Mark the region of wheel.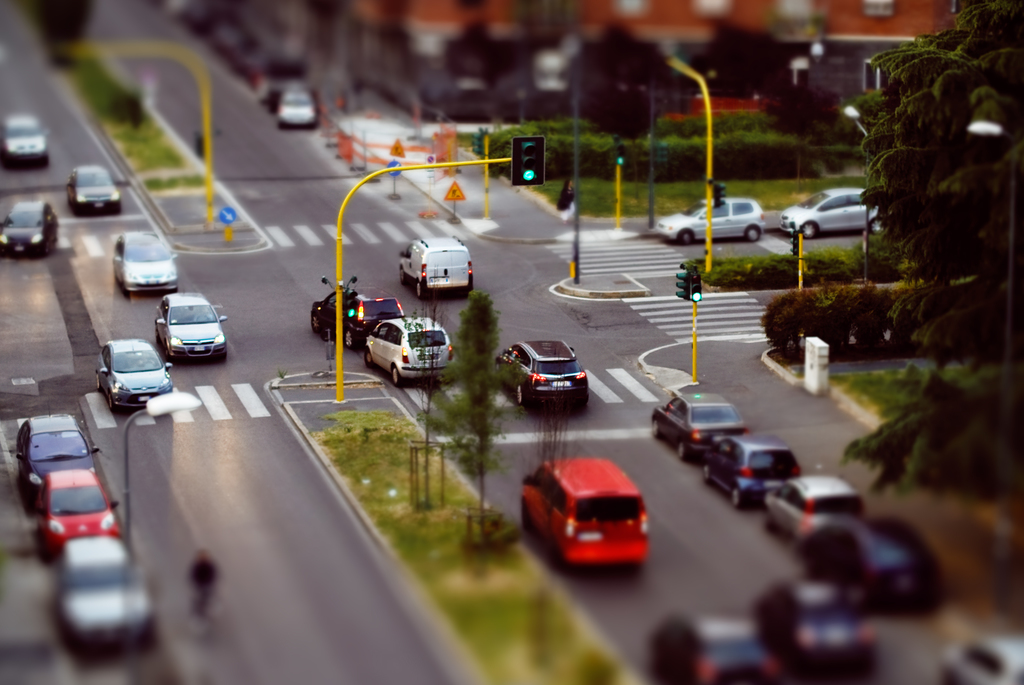
Region: l=342, t=328, r=355, b=359.
